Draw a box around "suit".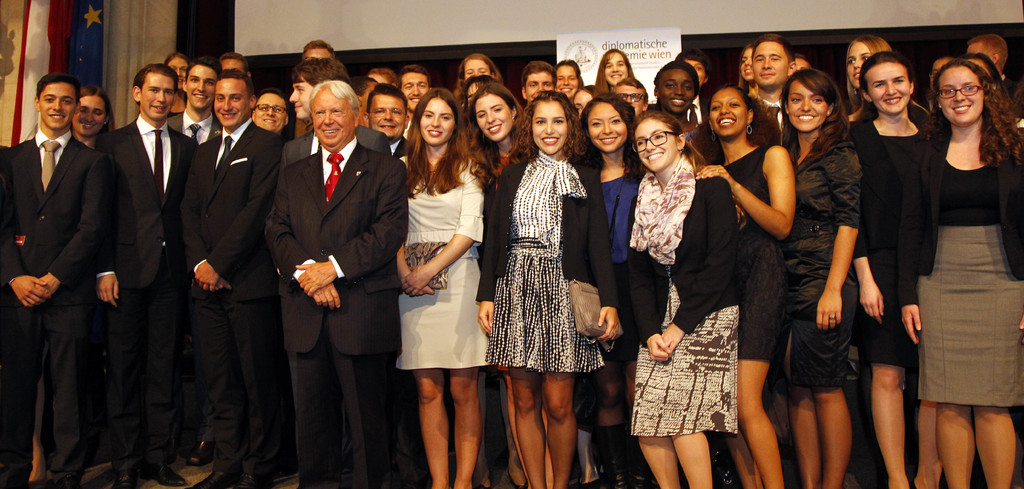
{"left": 899, "top": 127, "right": 1023, "bottom": 301}.
